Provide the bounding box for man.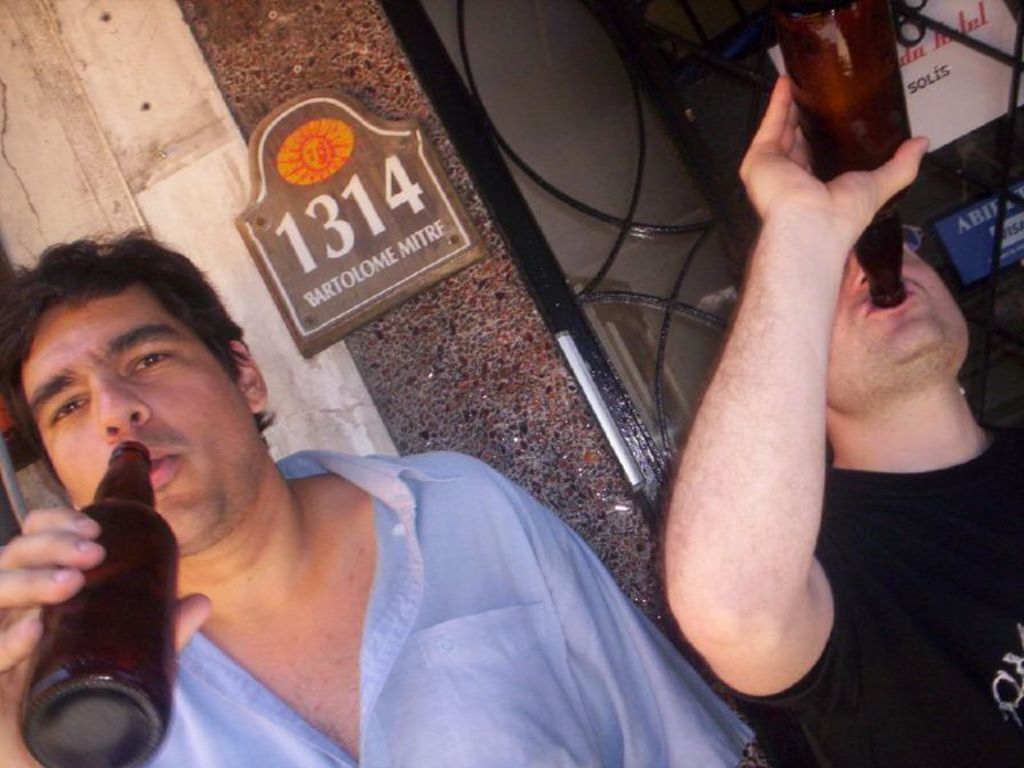
select_region(0, 221, 756, 767).
